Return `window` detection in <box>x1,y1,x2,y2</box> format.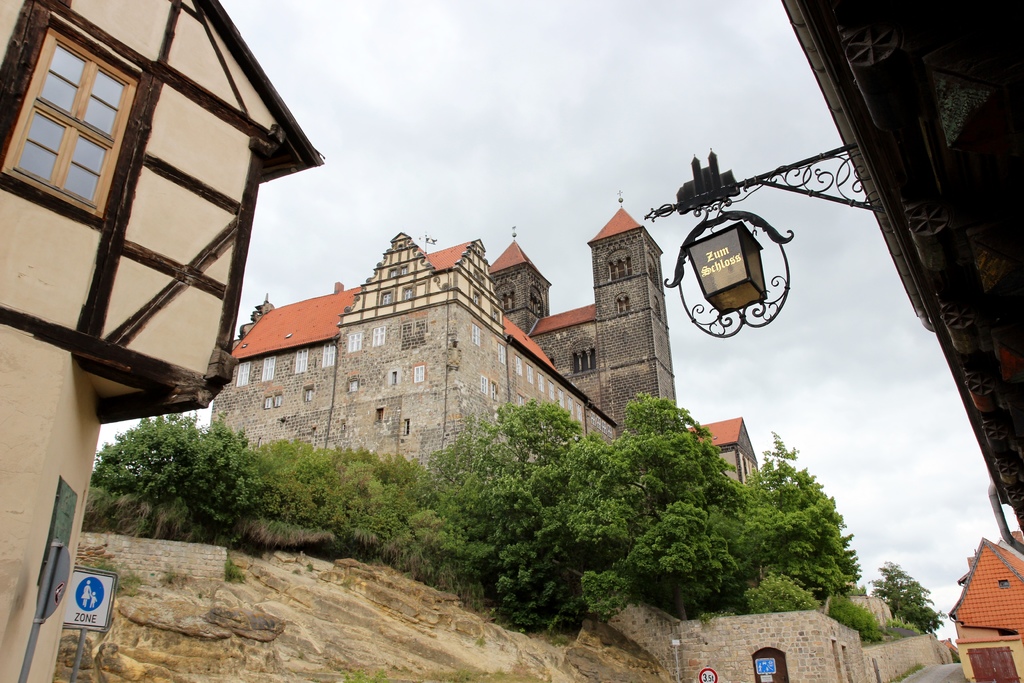
<box>570,345,600,371</box>.
